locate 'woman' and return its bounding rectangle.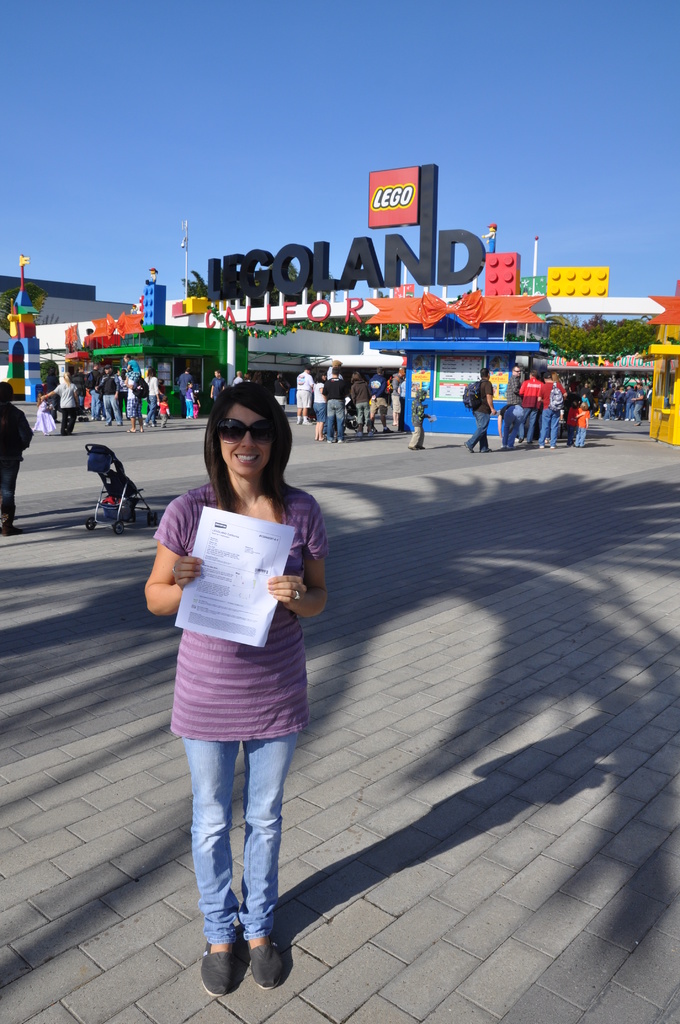
BBox(115, 366, 129, 420).
